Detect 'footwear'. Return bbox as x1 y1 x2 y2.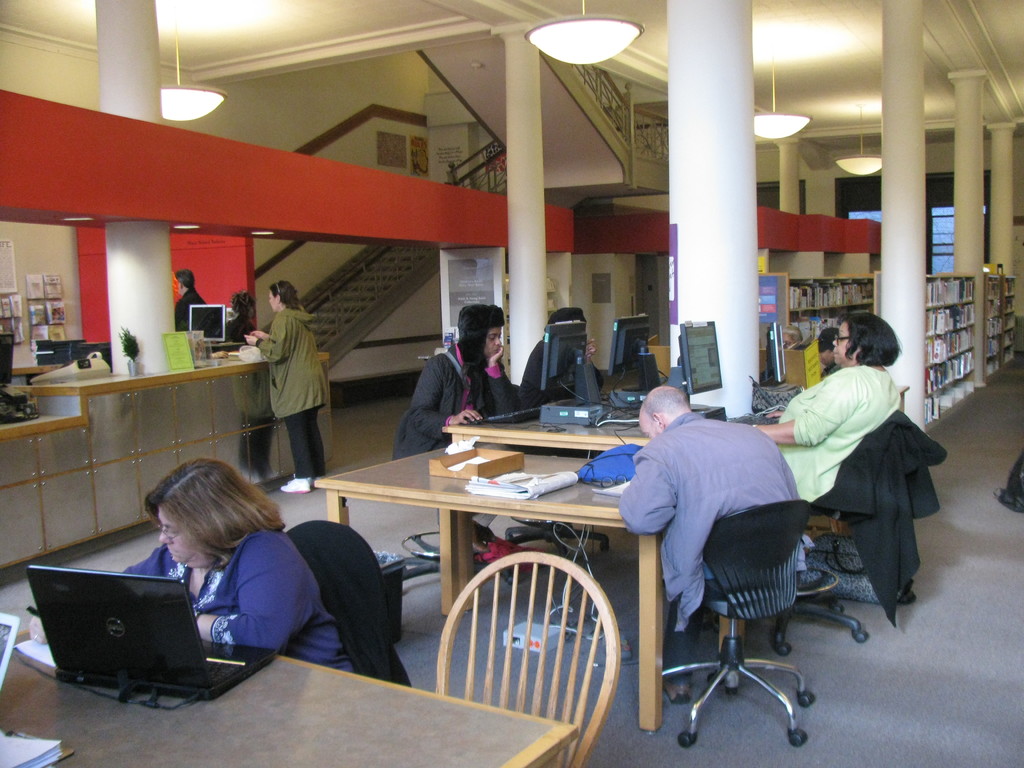
662 673 698 703.
